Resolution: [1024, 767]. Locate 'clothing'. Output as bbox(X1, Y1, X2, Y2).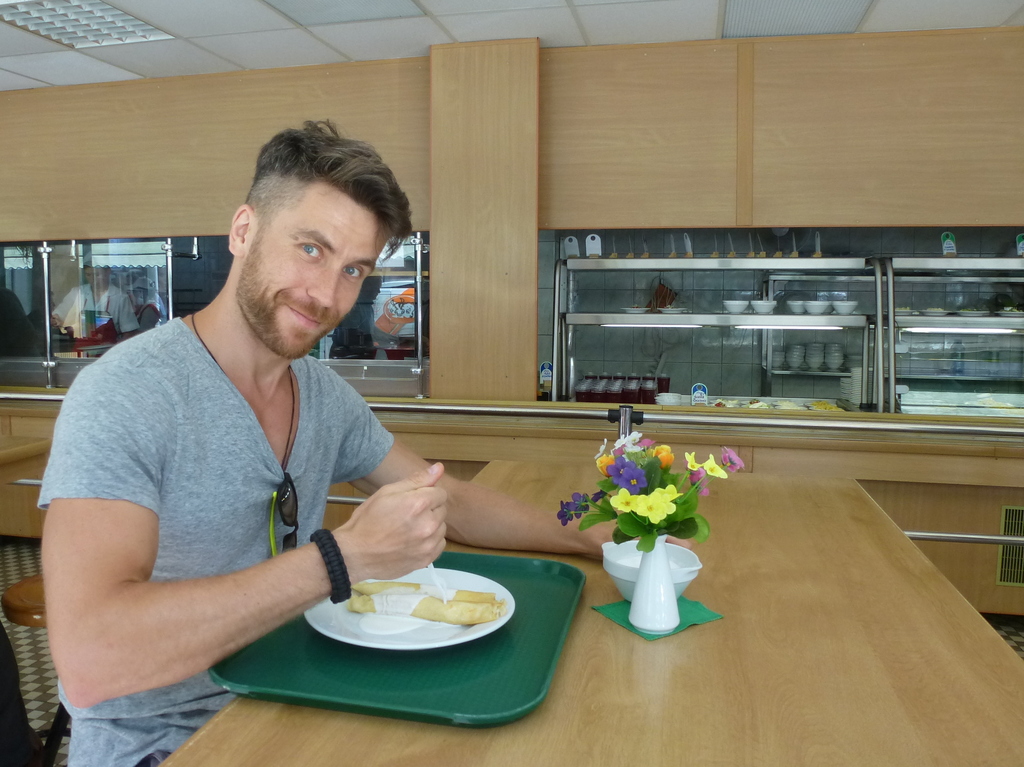
bbox(56, 284, 138, 340).
